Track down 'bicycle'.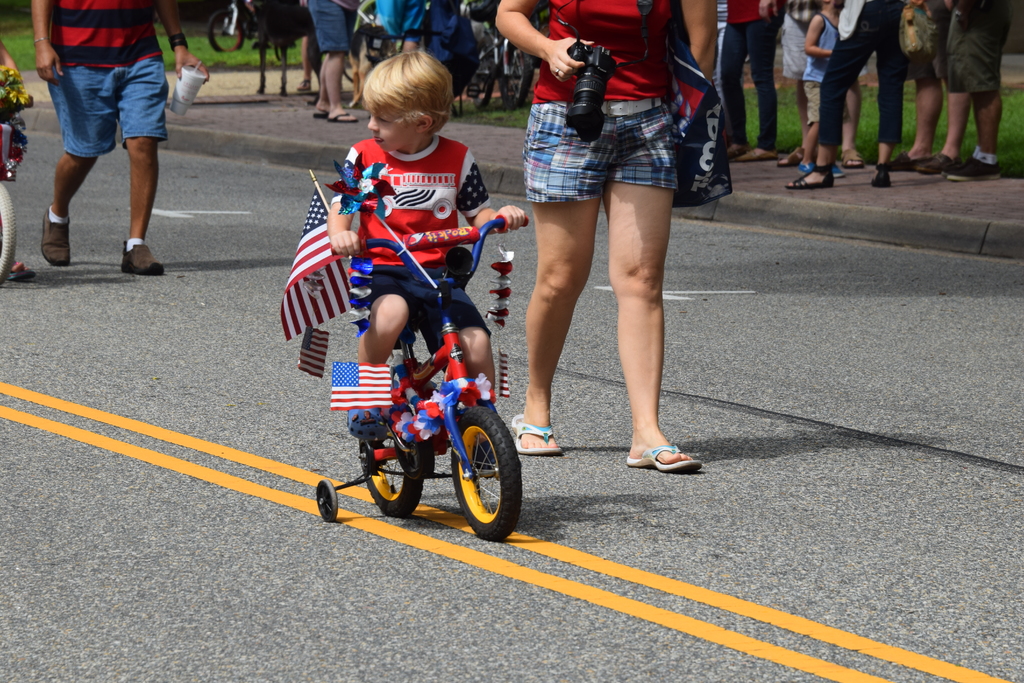
Tracked to 0, 69, 33, 284.
